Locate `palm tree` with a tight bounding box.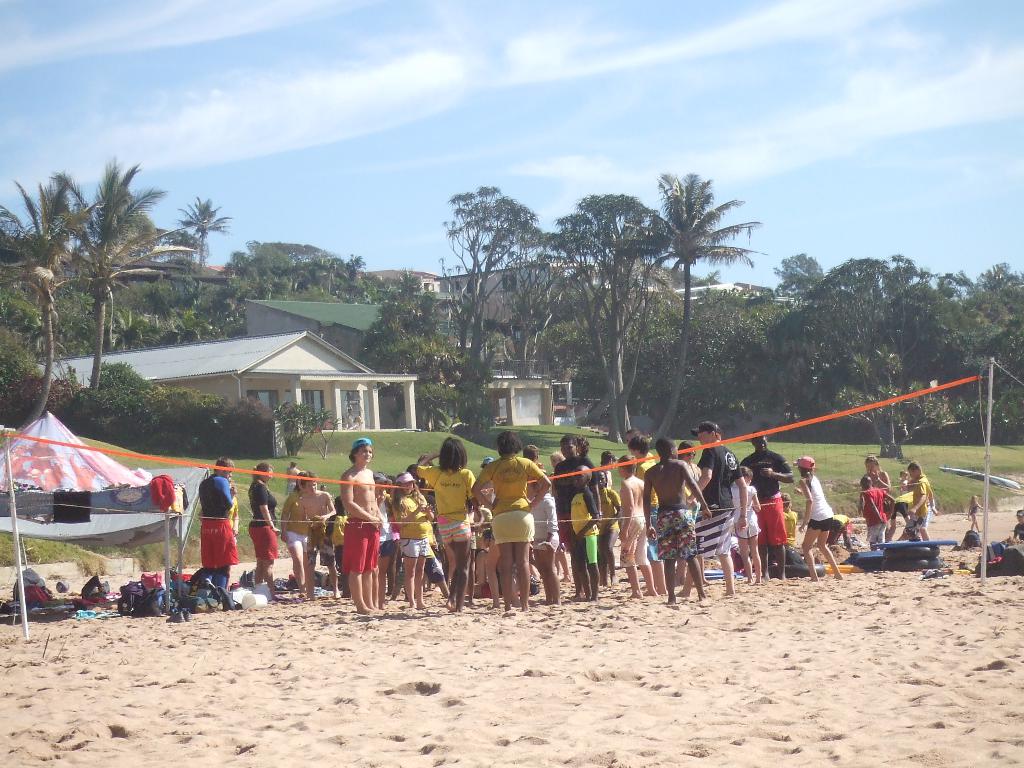
[630, 164, 737, 381].
